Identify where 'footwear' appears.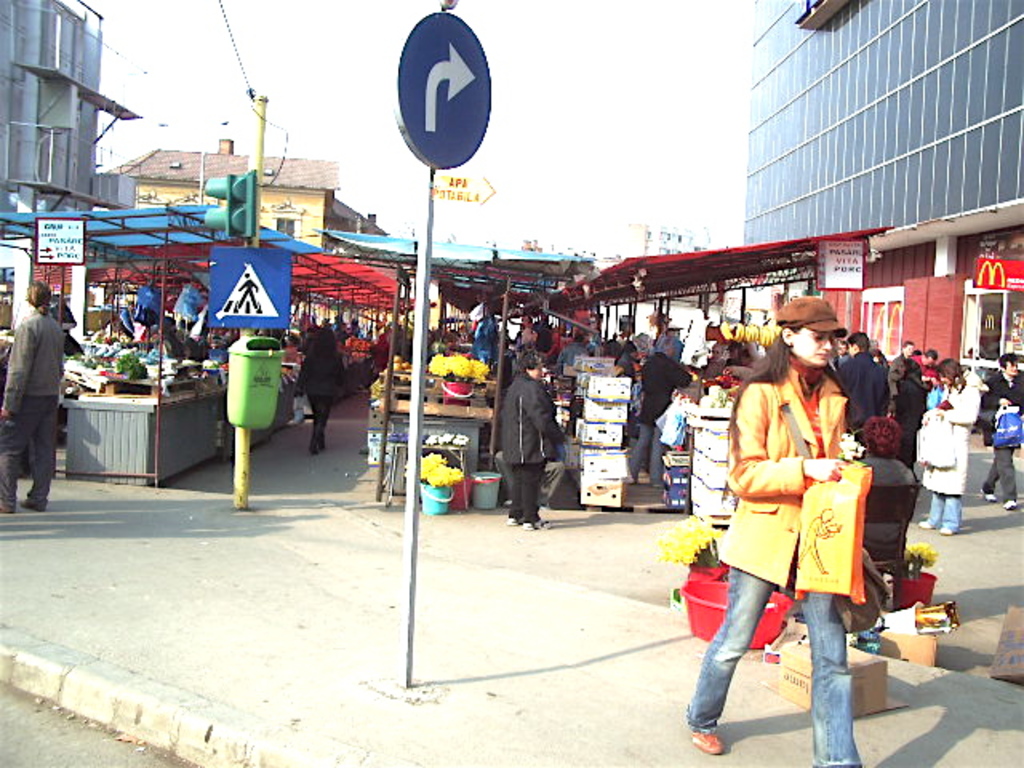
Appears at <box>0,499,16,510</box>.
